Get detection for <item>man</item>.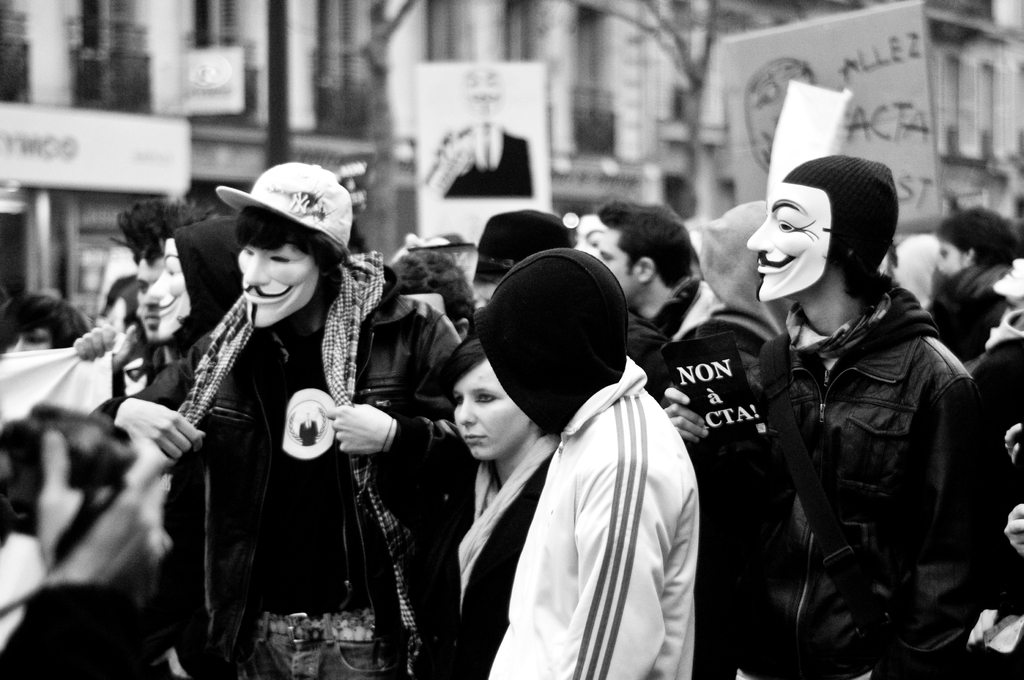
Detection: <bbox>109, 194, 212, 349</bbox>.
